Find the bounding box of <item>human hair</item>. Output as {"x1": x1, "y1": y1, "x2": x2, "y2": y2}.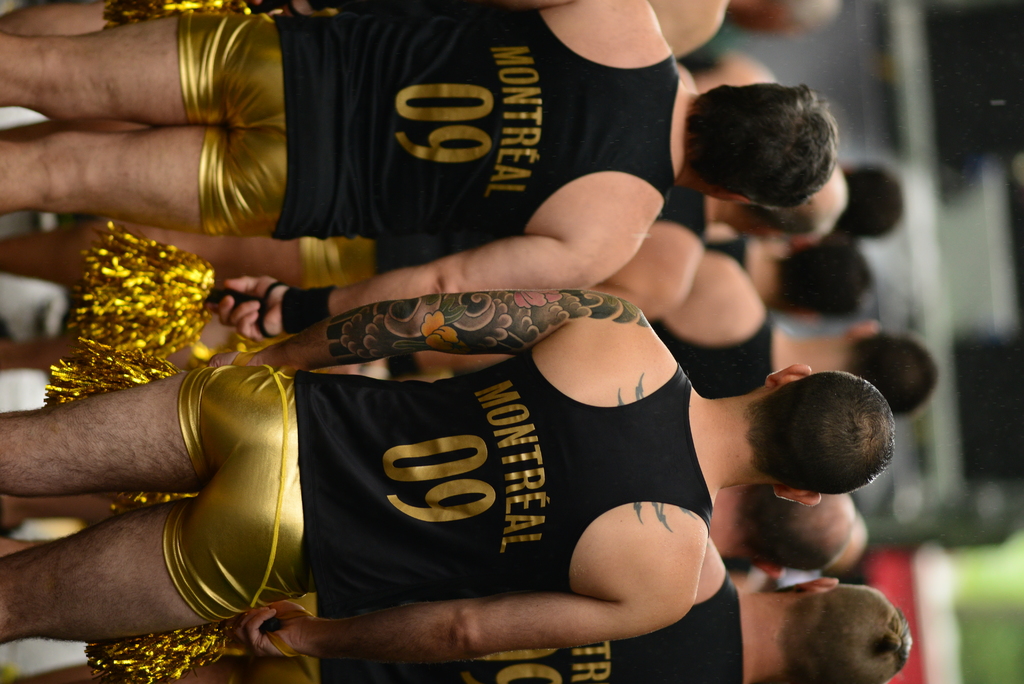
{"x1": 849, "y1": 160, "x2": 906, "y2": 241}.
